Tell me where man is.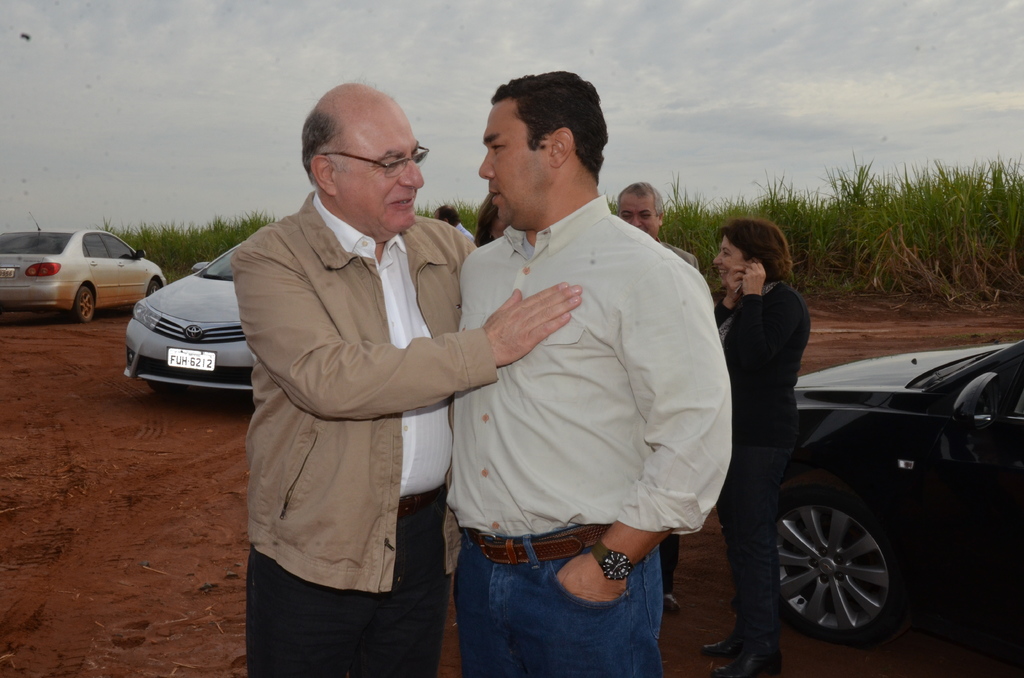
man is at locate(433, 202, 475, 240).
